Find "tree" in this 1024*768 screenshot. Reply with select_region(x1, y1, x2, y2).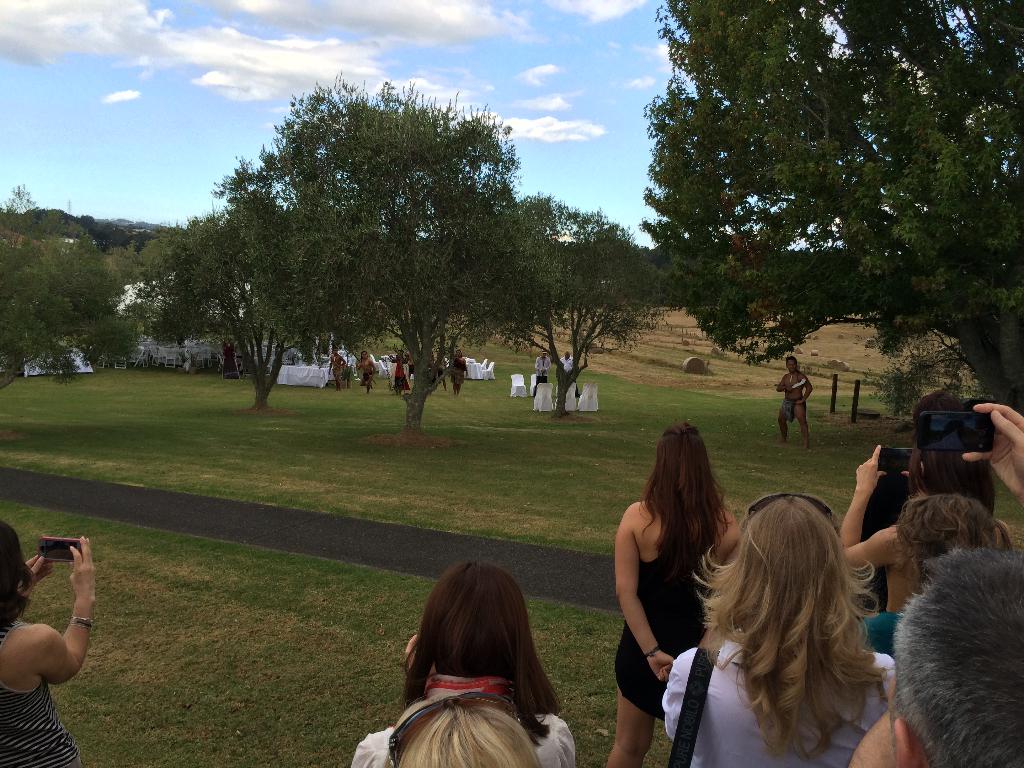
select_region(644, 0, 1023, 424).
